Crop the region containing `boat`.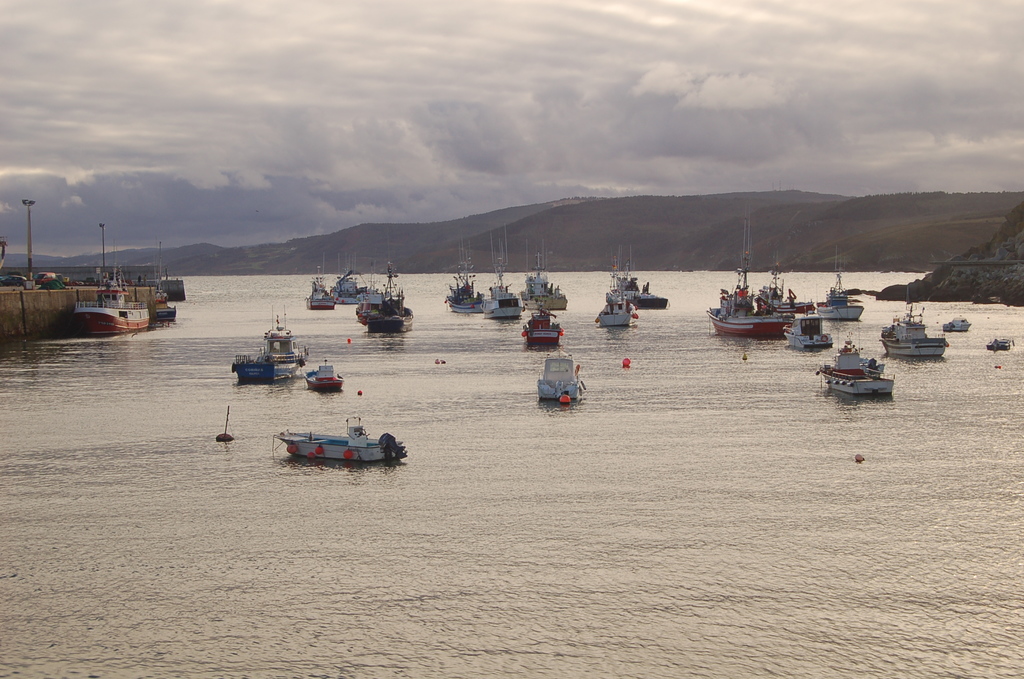
Crop region: (left=521, top=226, right=572, bottom=309).
